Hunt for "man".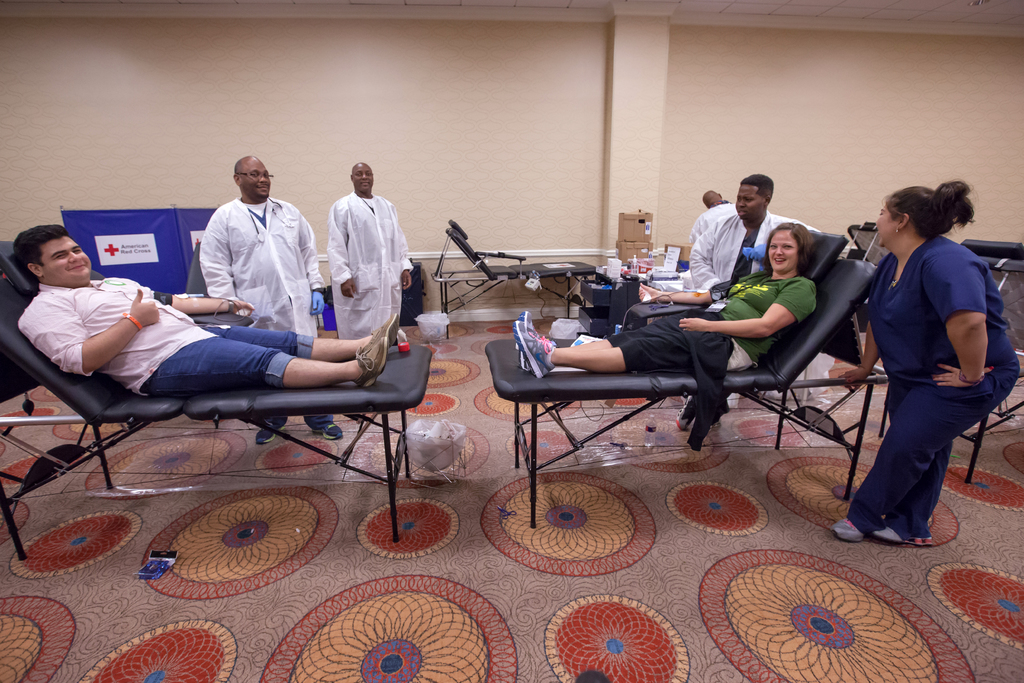
Hunted down at (left=687, top=183, right=742, bottom=245).
